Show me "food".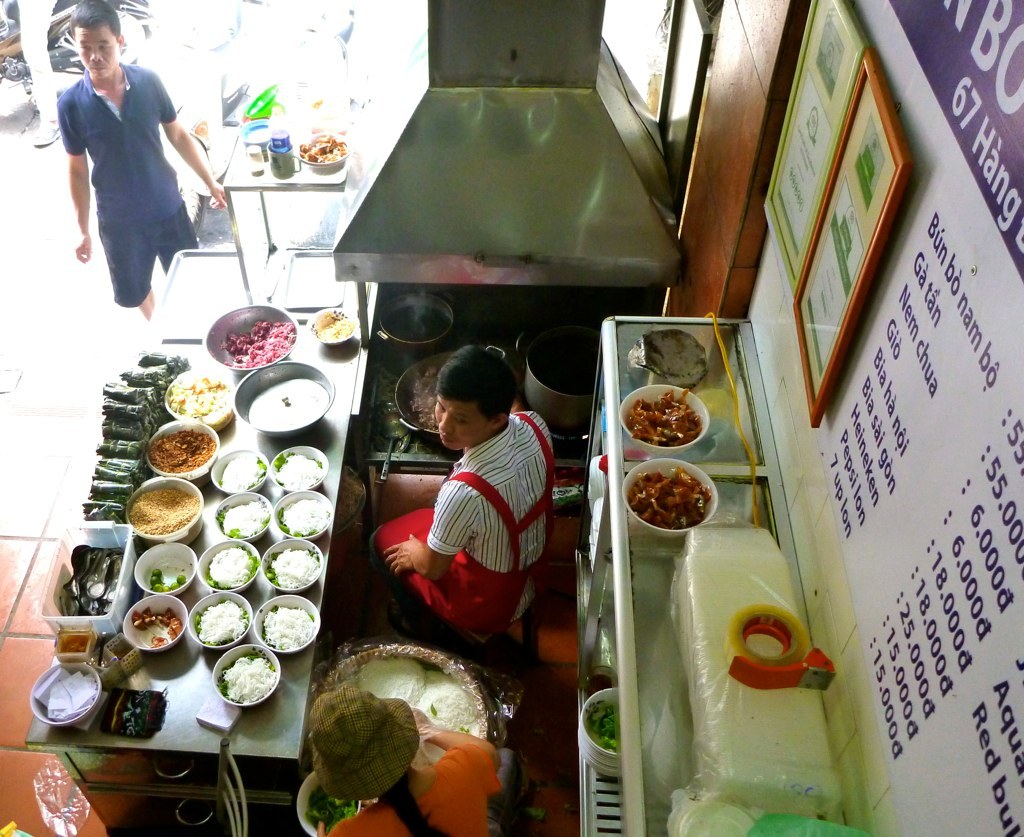
"food" is here: 299 135 348 166.
